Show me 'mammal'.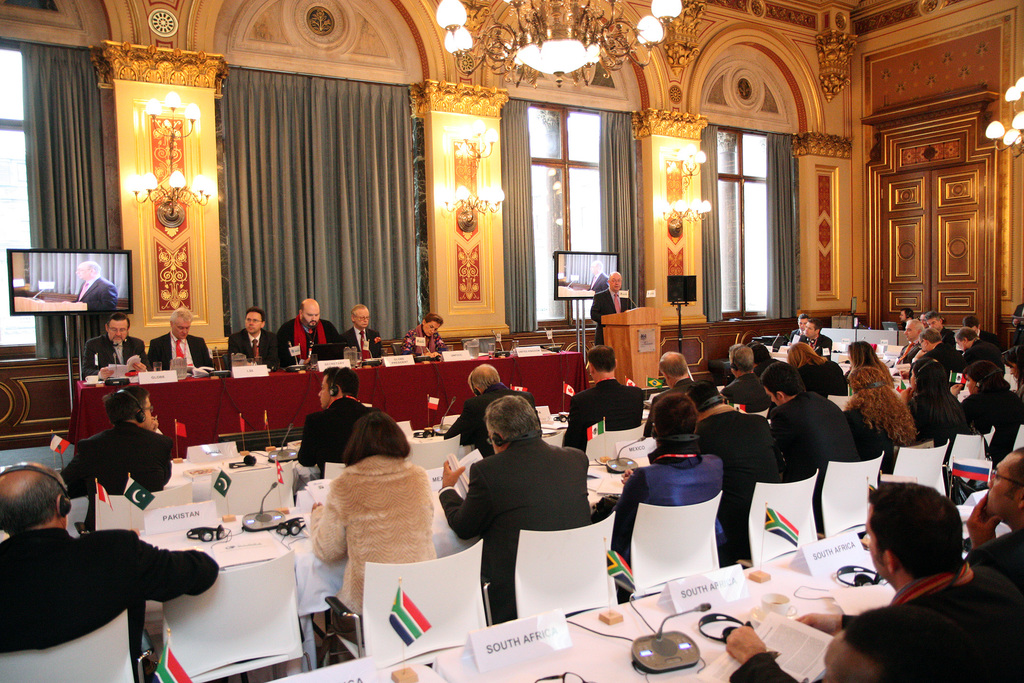
'mammal' is here: bbox=(585, 265, 640, 348).
